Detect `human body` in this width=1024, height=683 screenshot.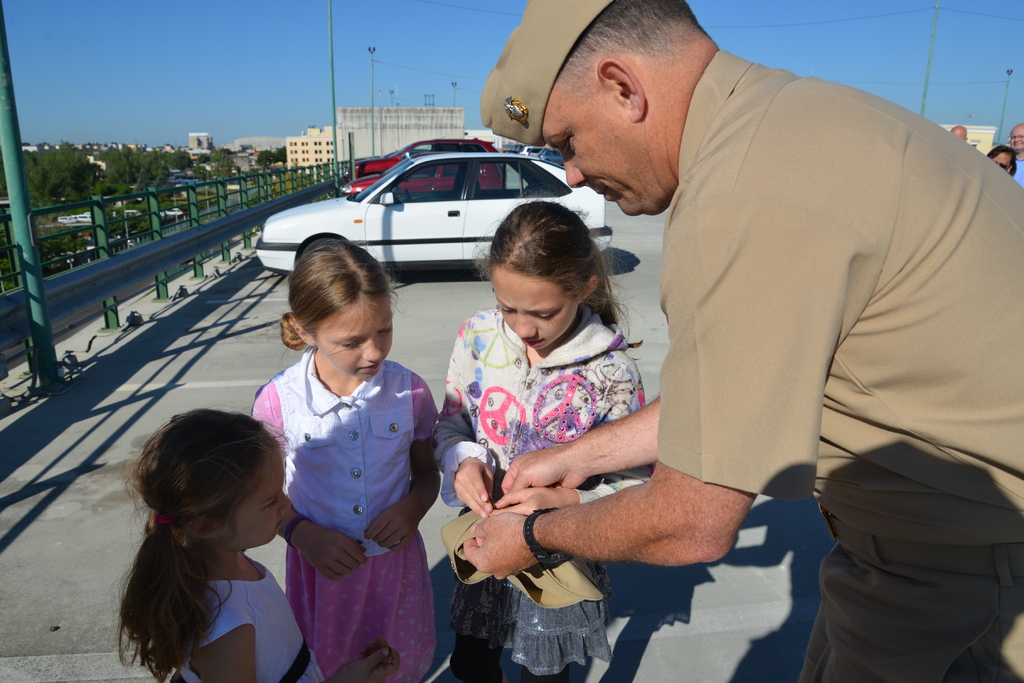
Detection: (119,400,408,682).
